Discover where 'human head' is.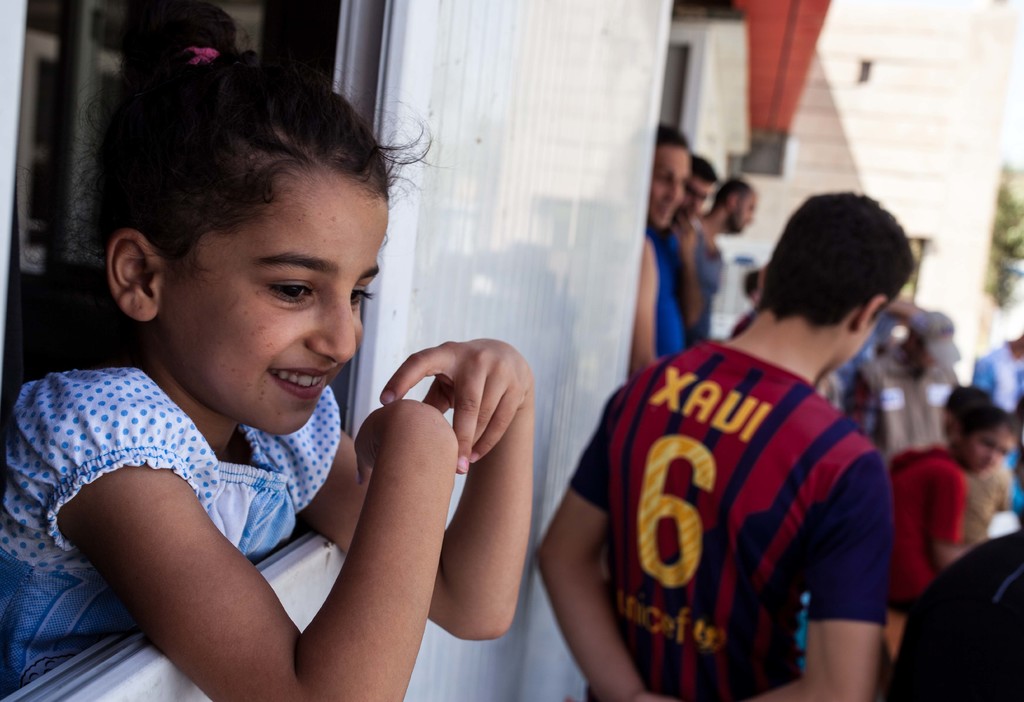
Discovered at 765, 196, 917, 378.
